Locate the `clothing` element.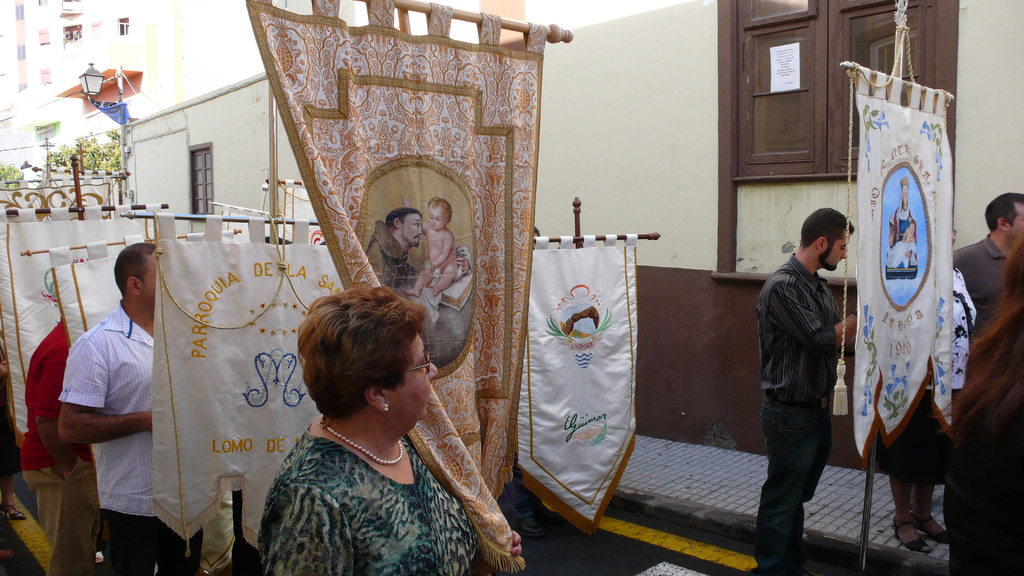
Element bbox: bbox=(366, 220, 416, 294).
